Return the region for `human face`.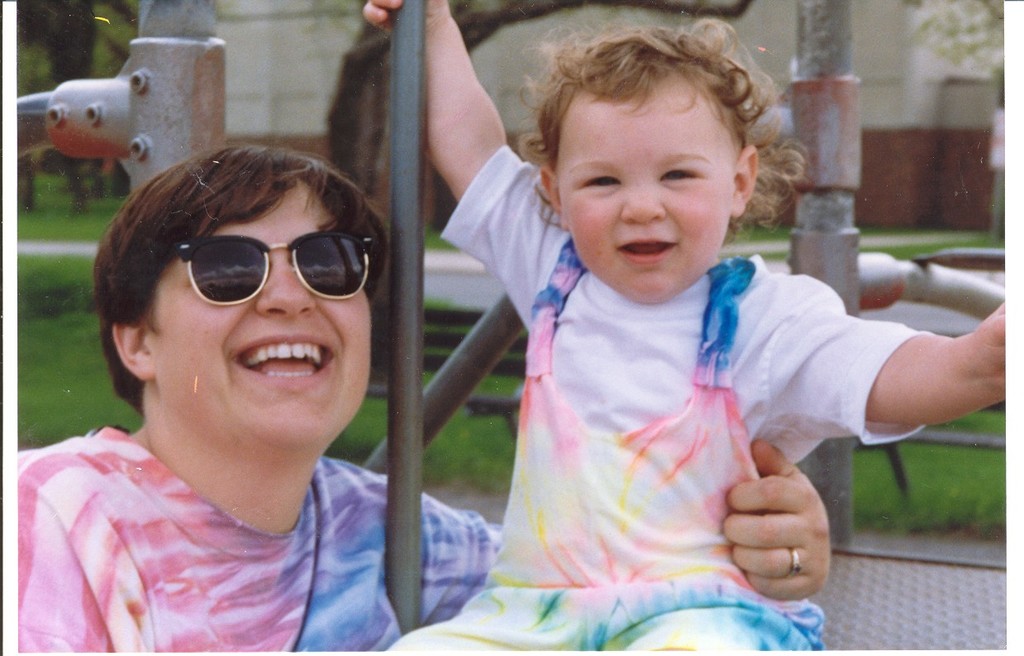
(148,185,373,441).
